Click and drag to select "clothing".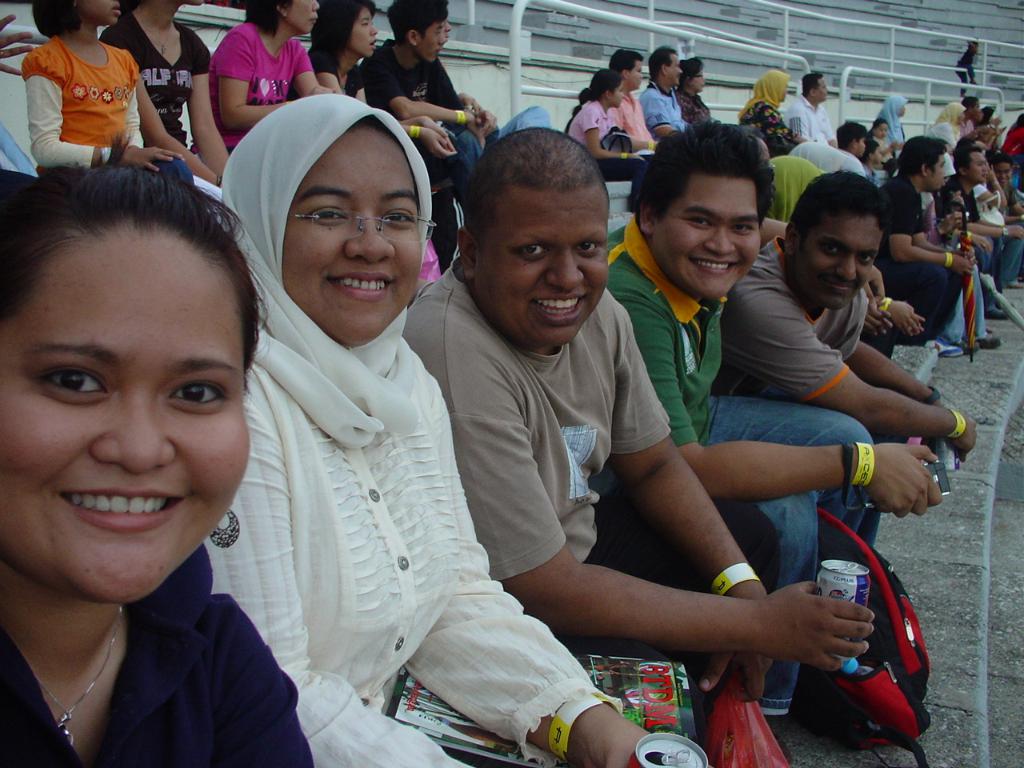
Selection: 715/236/866/402.
